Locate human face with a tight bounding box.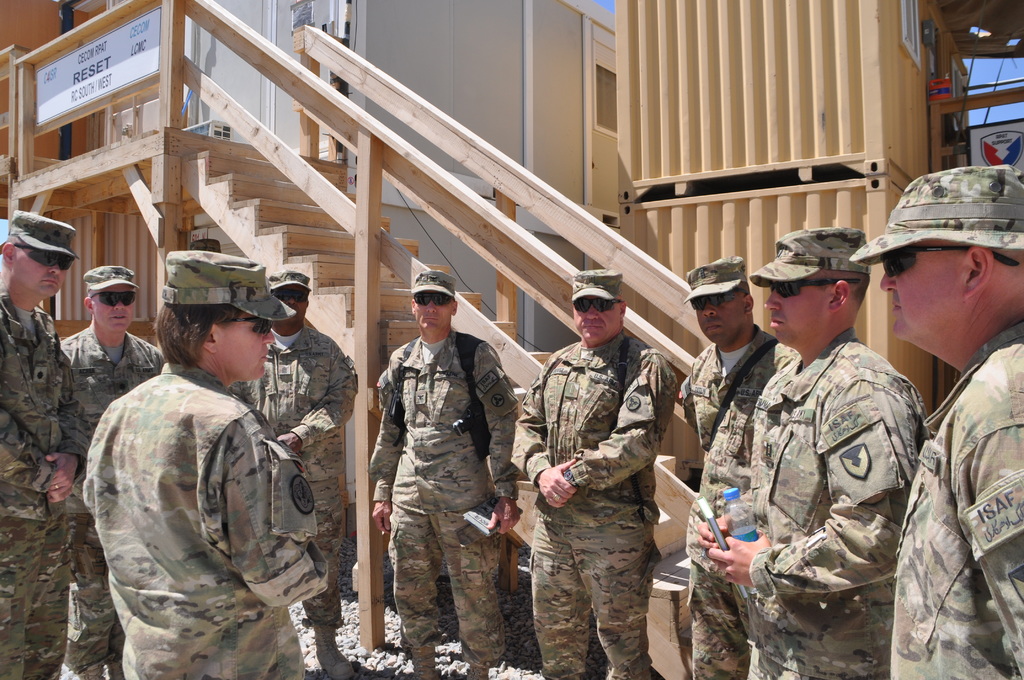
left=879, top=240, right=957, bottom=341.
